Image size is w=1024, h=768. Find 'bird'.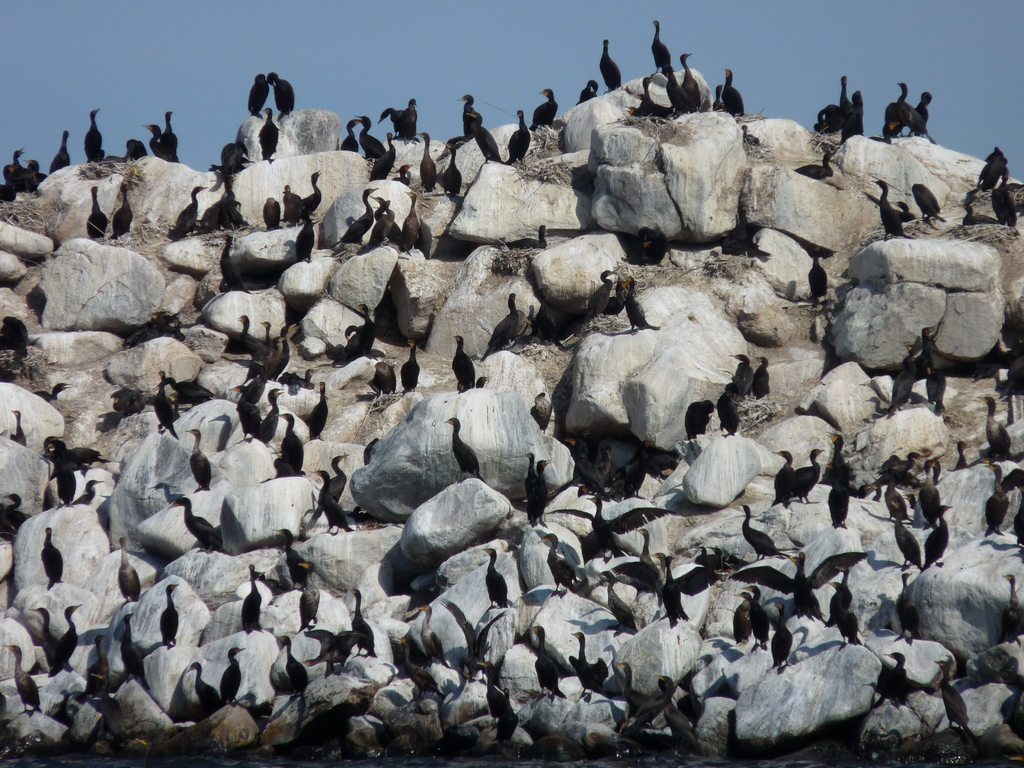
[415,129,440,195].
